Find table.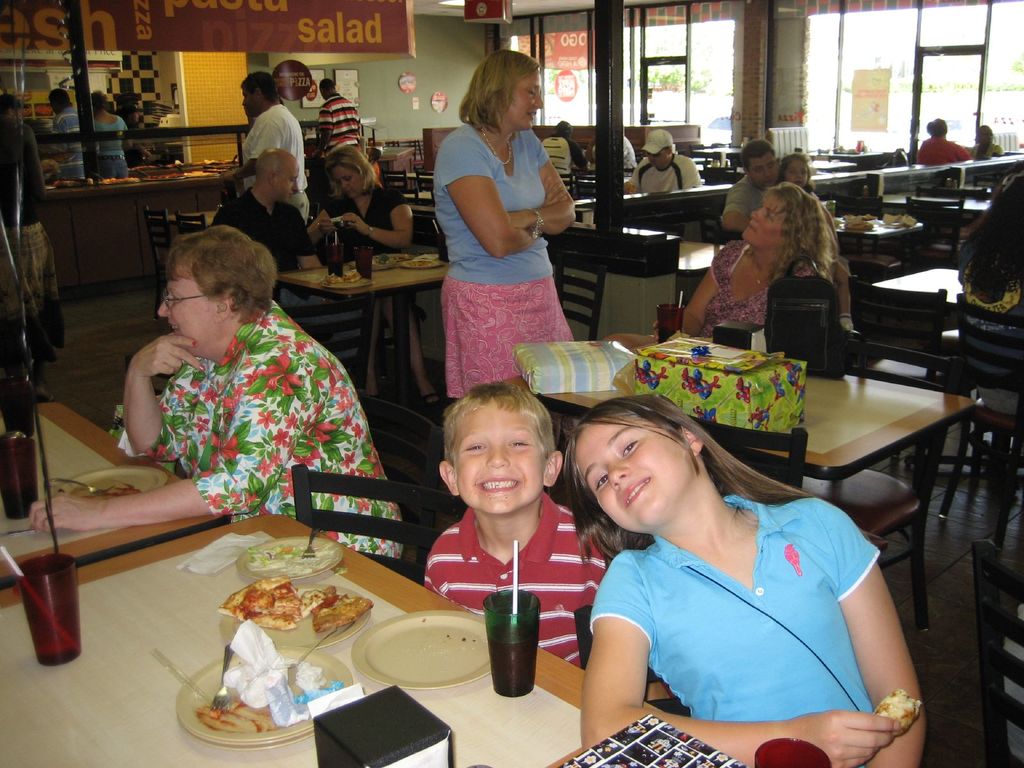
select_region(831, 150, 885, 160).
